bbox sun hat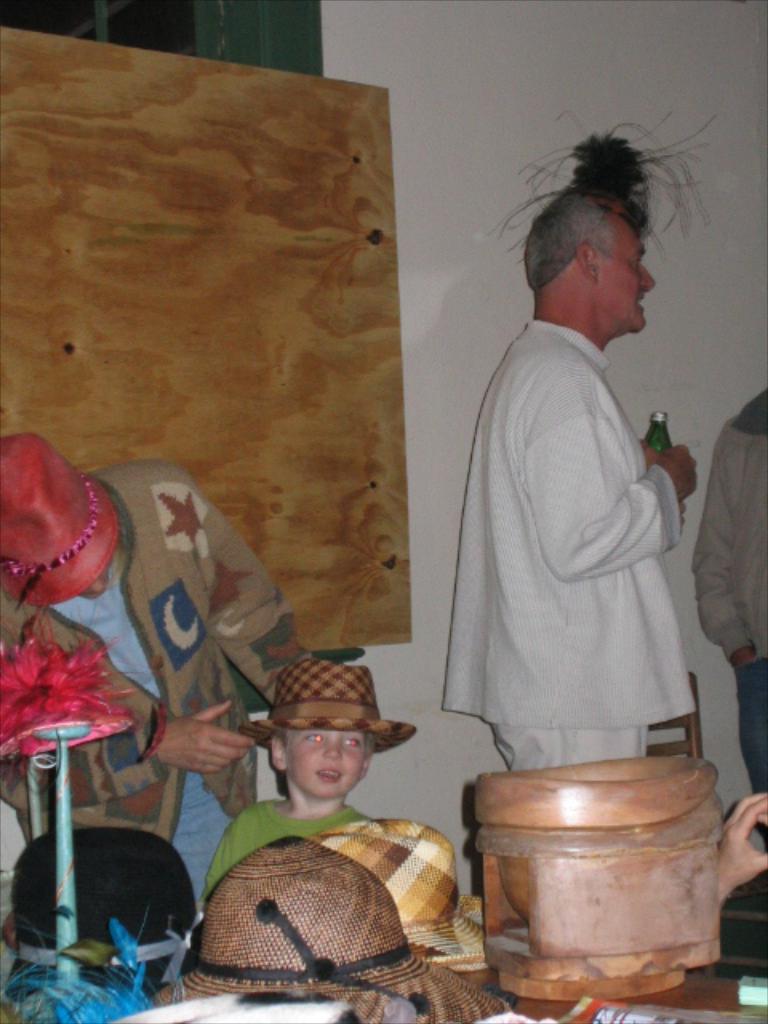
x1=0, y1=430, x2=125, y2=613
